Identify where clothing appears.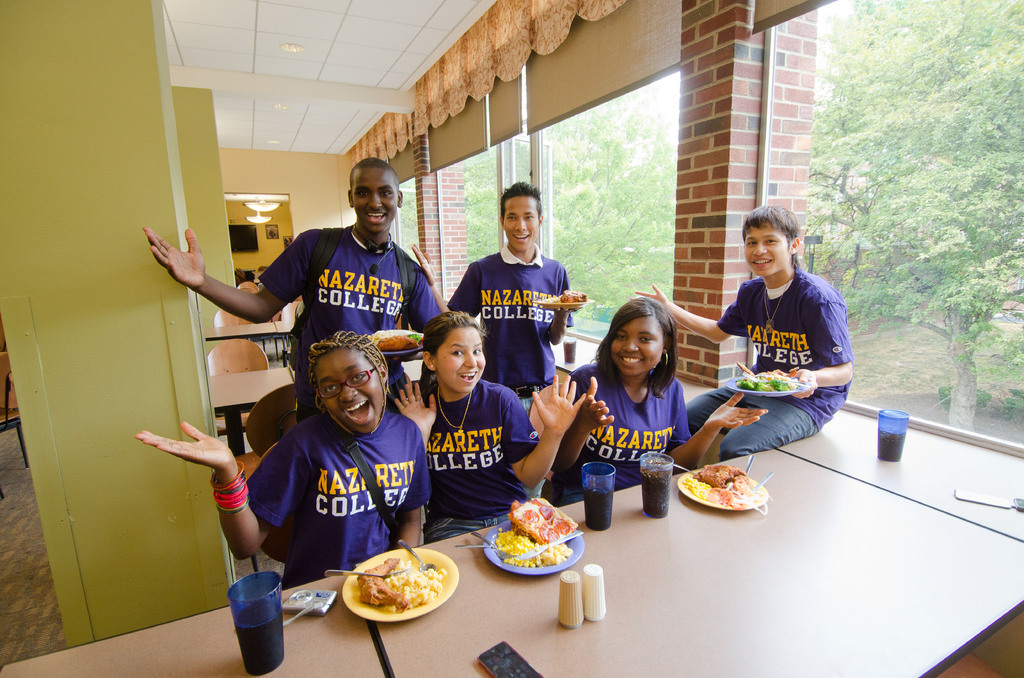
Appears at bbox=(556, 359, 698, 506).
